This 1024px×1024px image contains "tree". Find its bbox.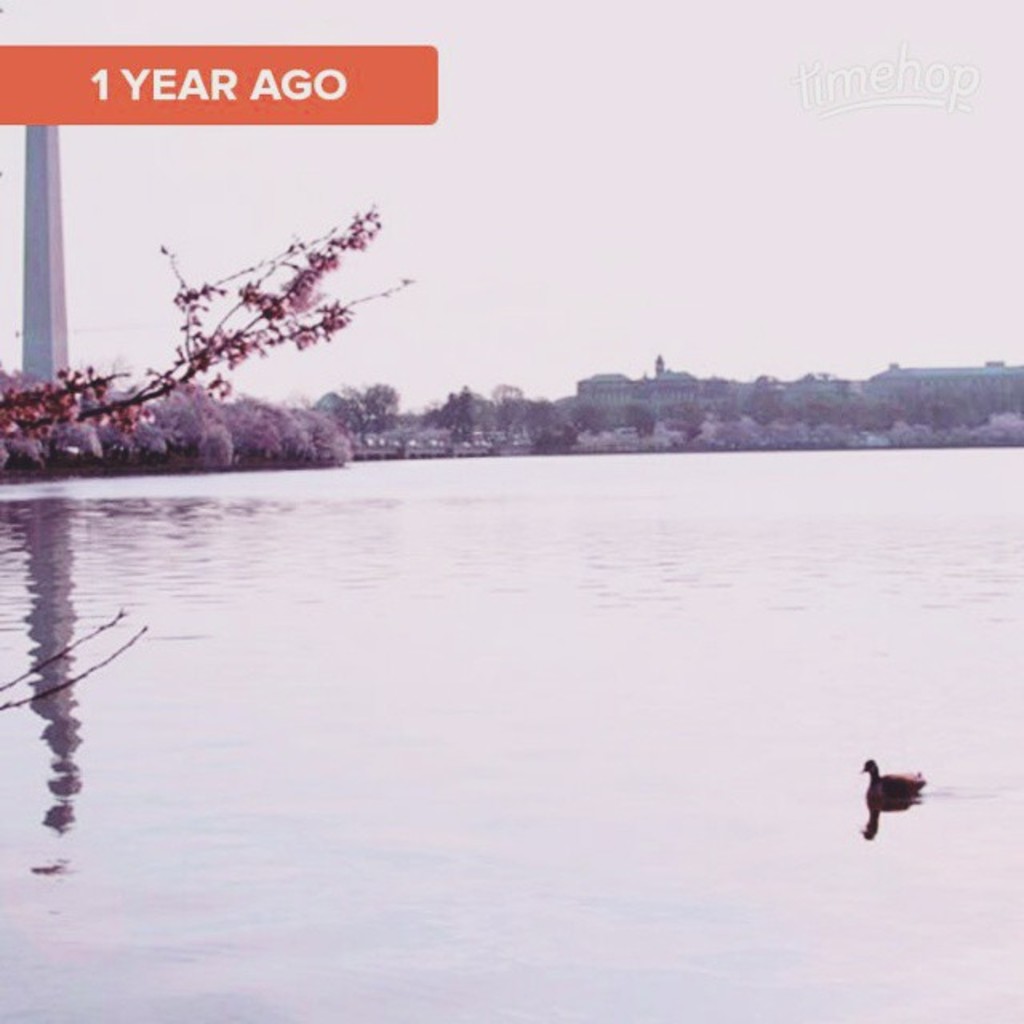
[left=578, top=406, right=597, bottom=432].
